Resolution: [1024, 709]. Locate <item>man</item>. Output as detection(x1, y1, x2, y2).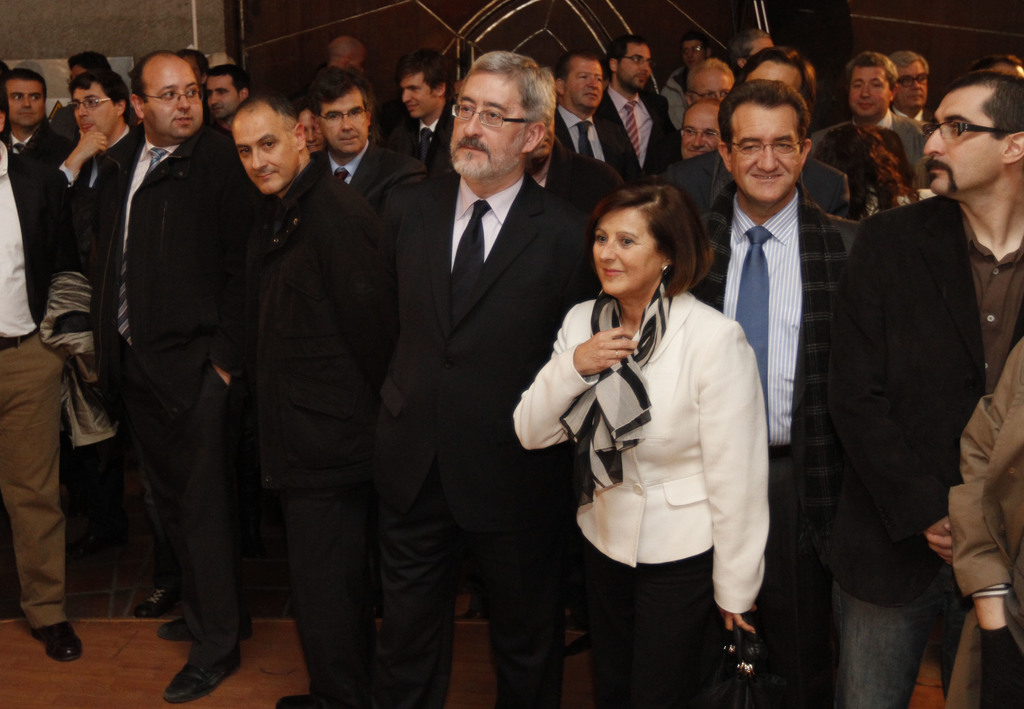
detection(801, 72, 1017, 701).
